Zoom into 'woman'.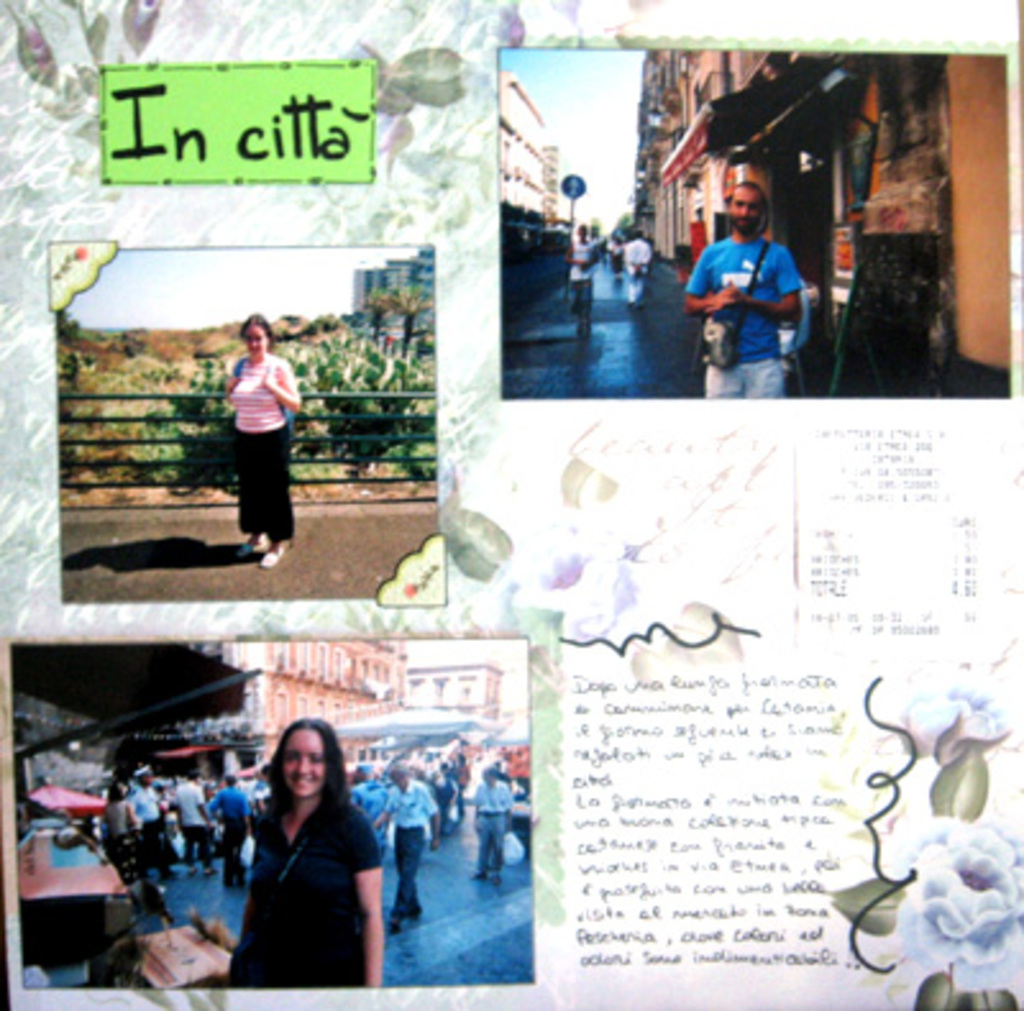
Zoom target: bbox(223, 315, 294, 566).
